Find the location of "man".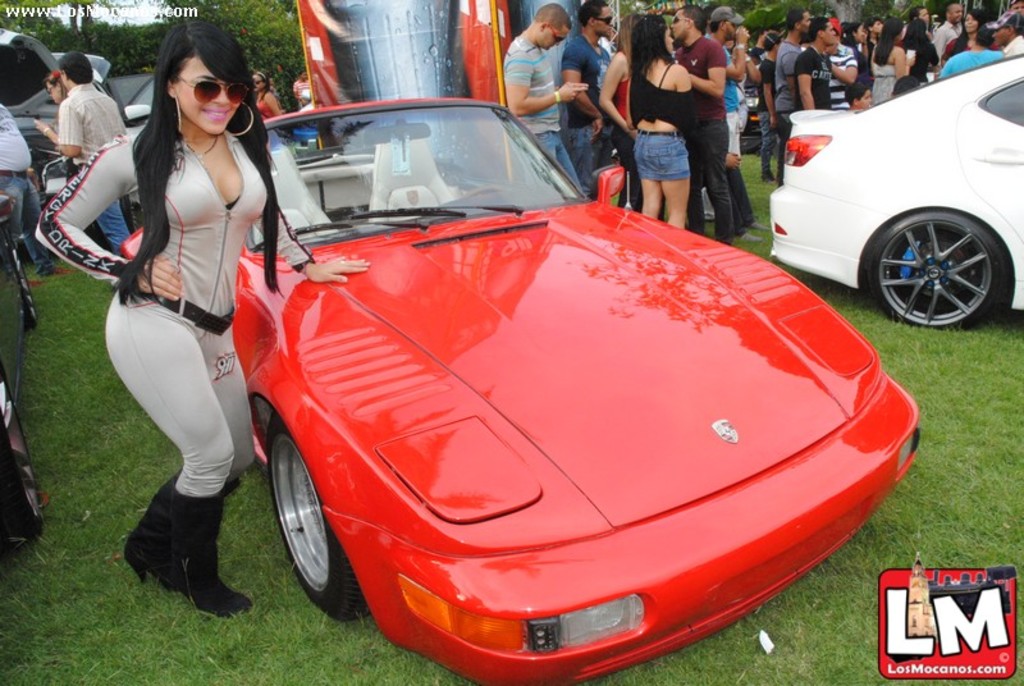
Location: pyautogui.locateOnScreen(769, 5, 812, 157).
